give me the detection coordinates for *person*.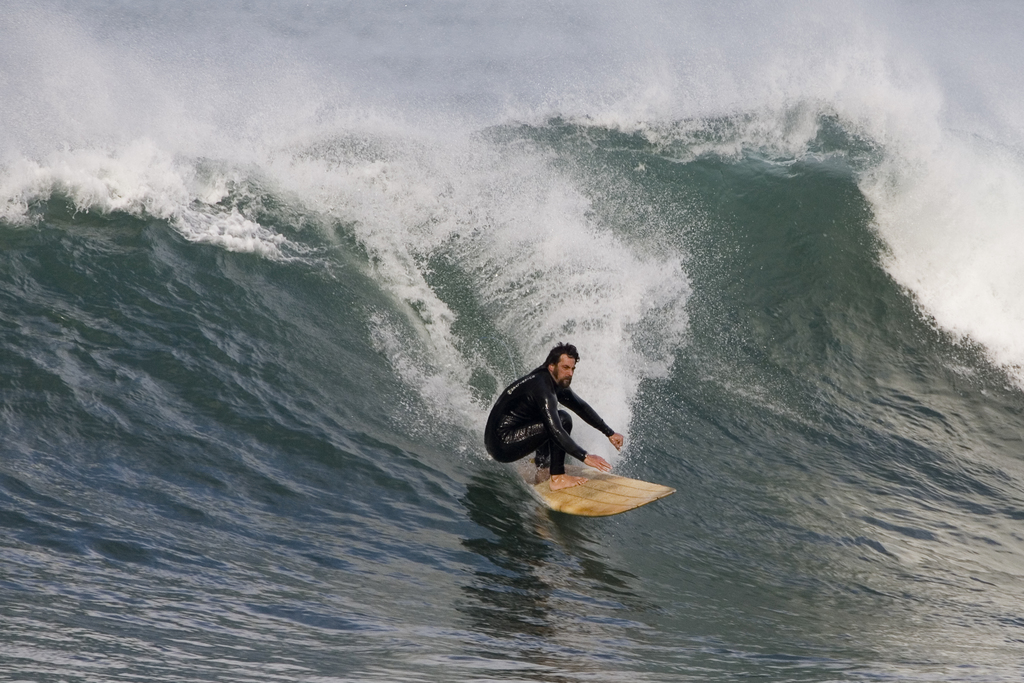
[483,342,624,491].
